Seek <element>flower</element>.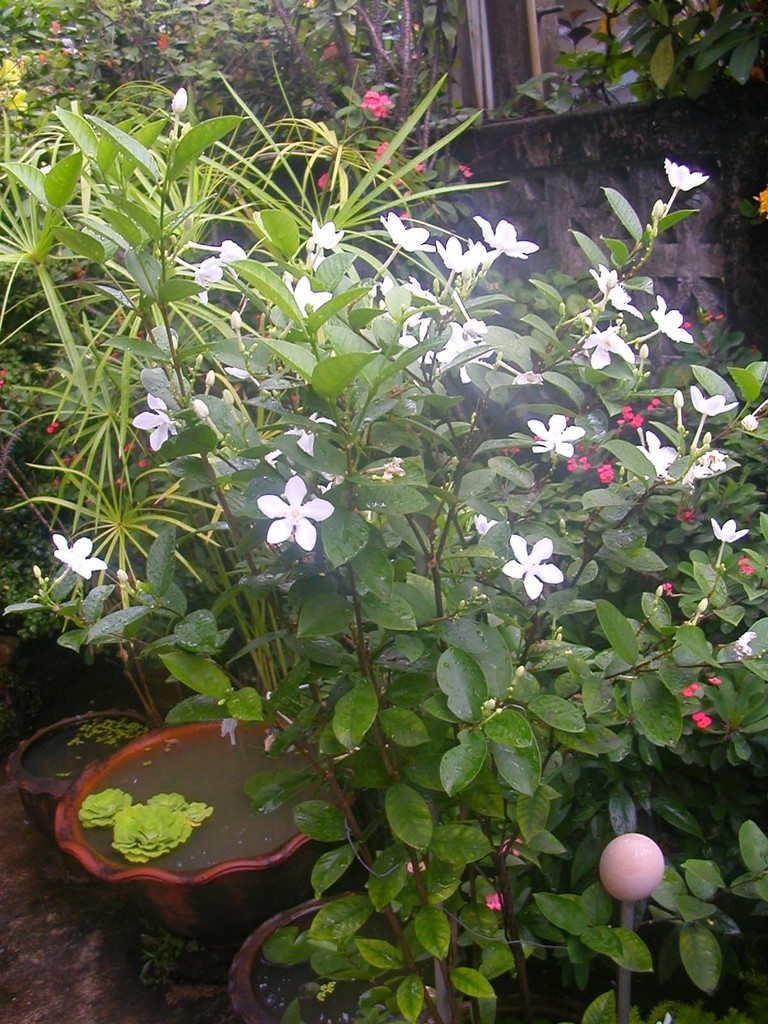
box(374, 142, 387, 170).
